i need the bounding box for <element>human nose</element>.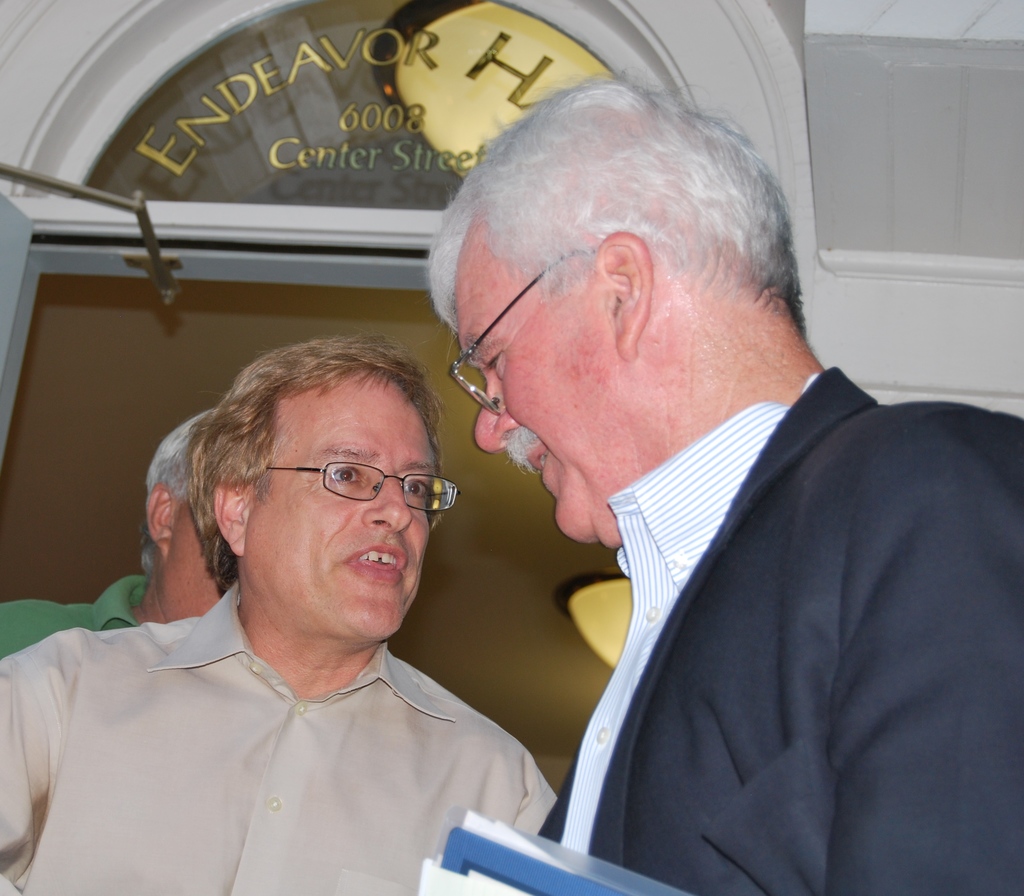
Here it is: crop(362, 465, 417, 531).
